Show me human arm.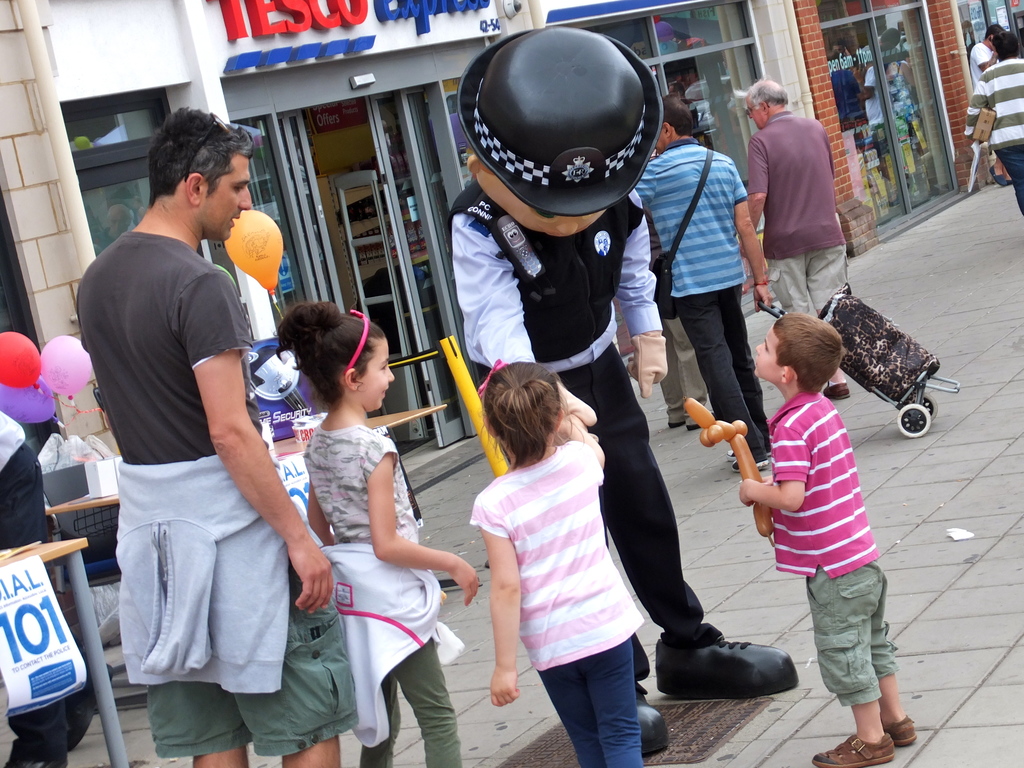
human arm is here: select_region(181, 267, 340, 605).
